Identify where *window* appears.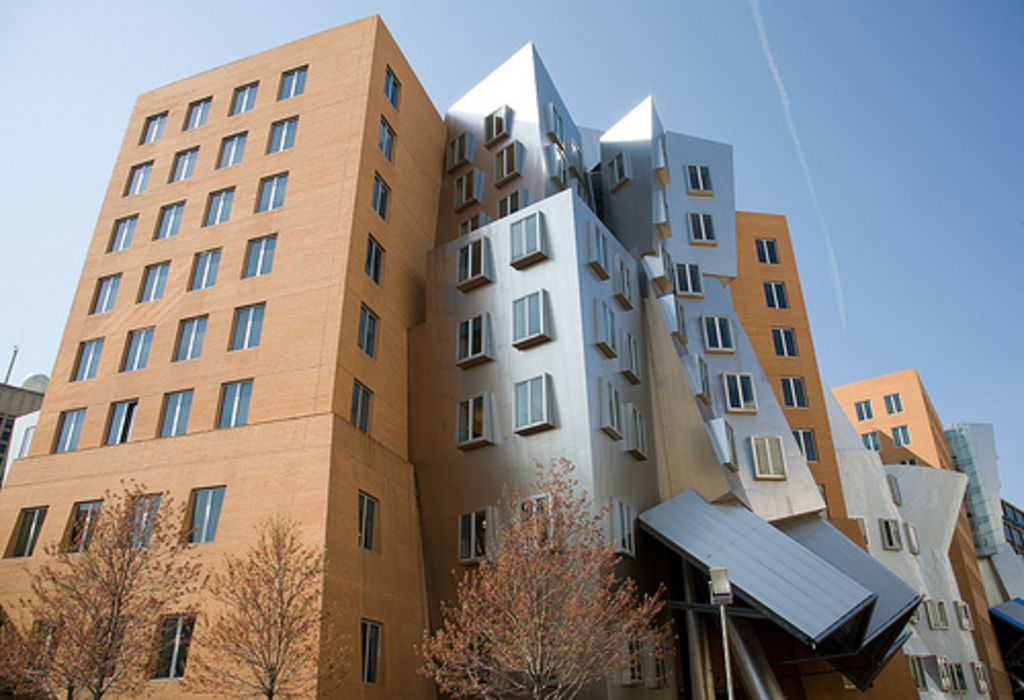
Appears at [x1=776, y1=327, x2=799, y2=356].
